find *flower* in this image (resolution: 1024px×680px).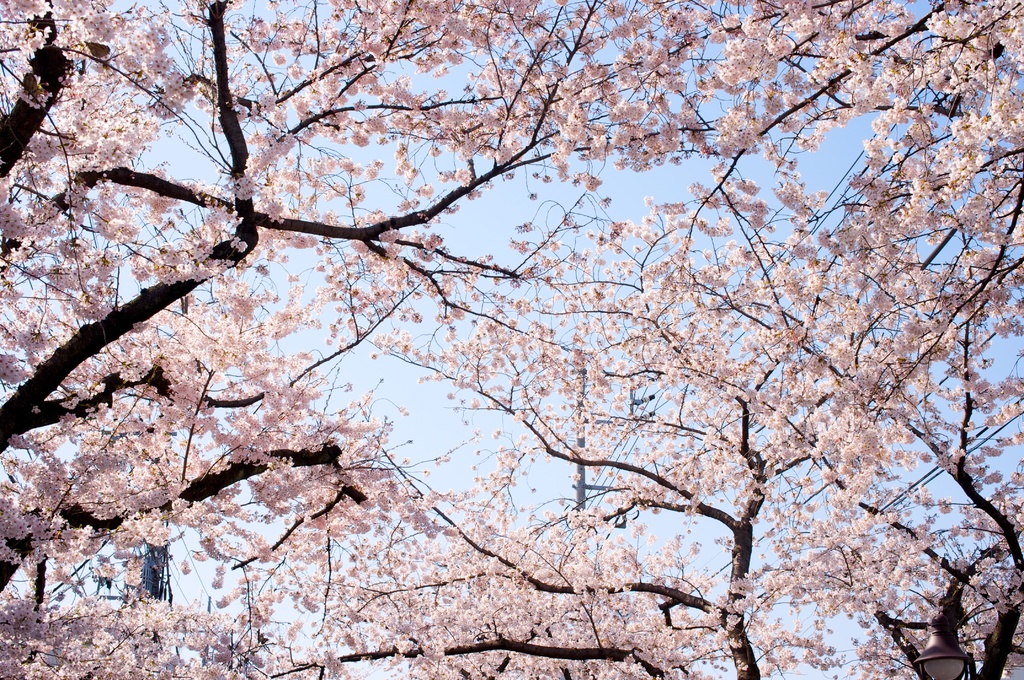
bbox(782, 235, 806, 252).
